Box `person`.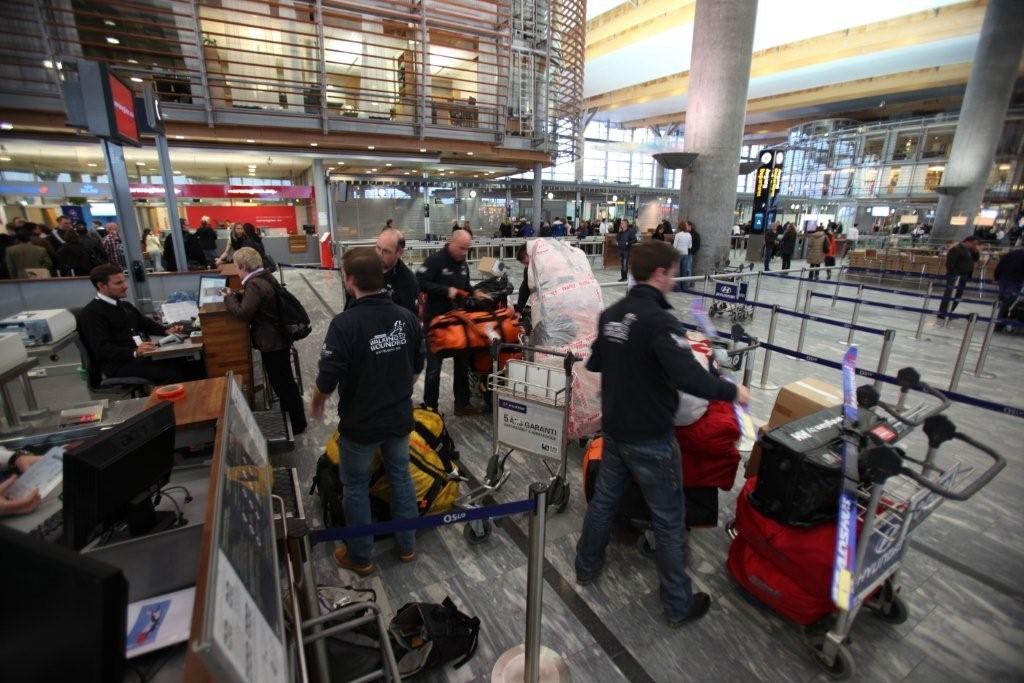
[80, 259, 185, 377].
